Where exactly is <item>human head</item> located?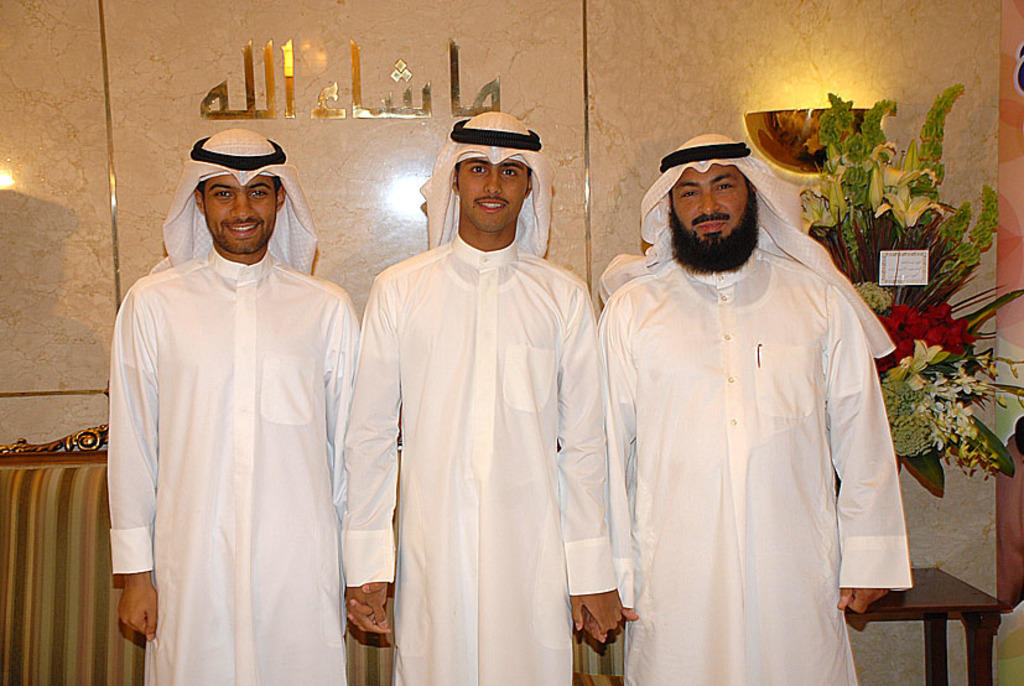
Its bounding box is BBox(449, 110, 535, 235).
